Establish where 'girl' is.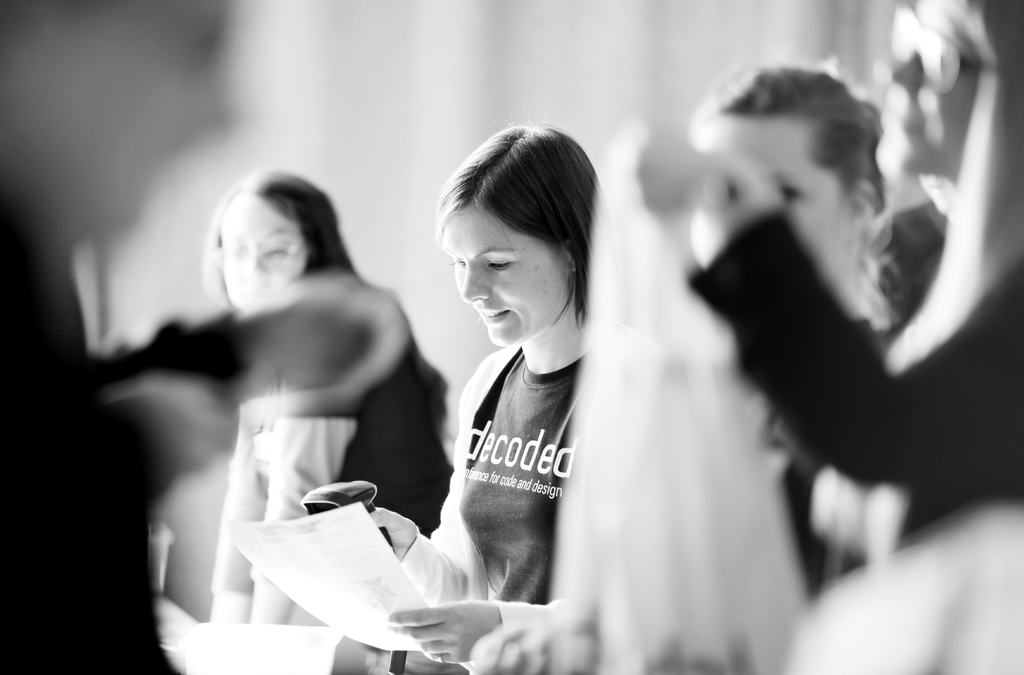
Established at l=682, t=0, r=1023, b=674.
